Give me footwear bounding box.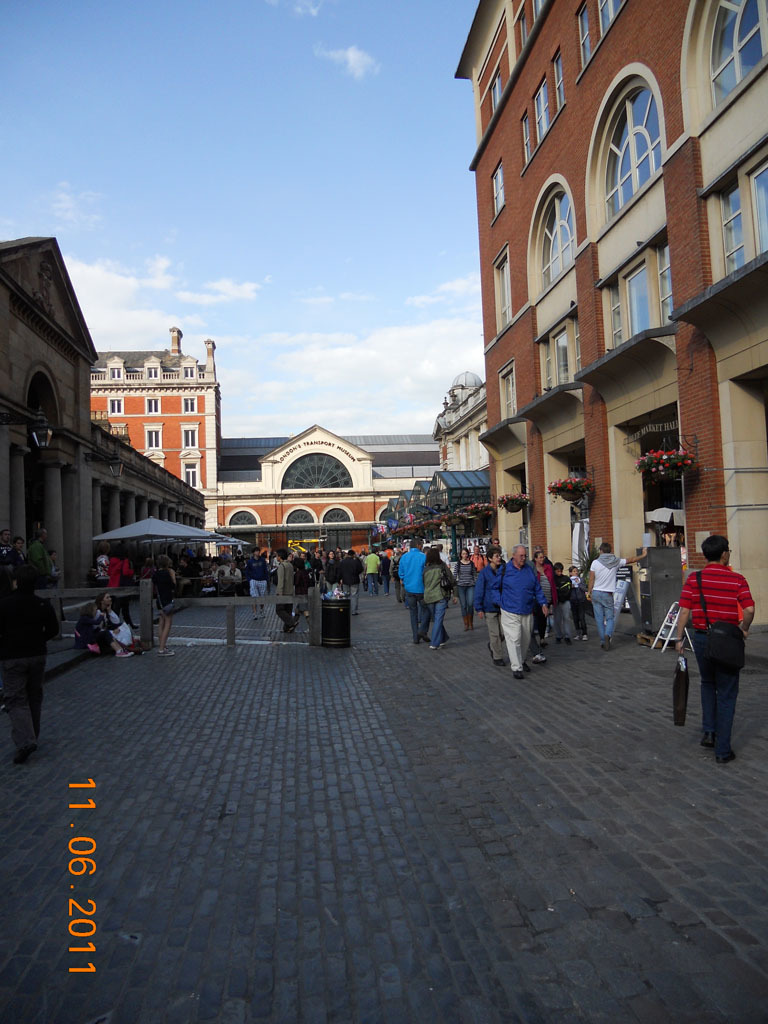
detection(430, 643, 440, 650).
